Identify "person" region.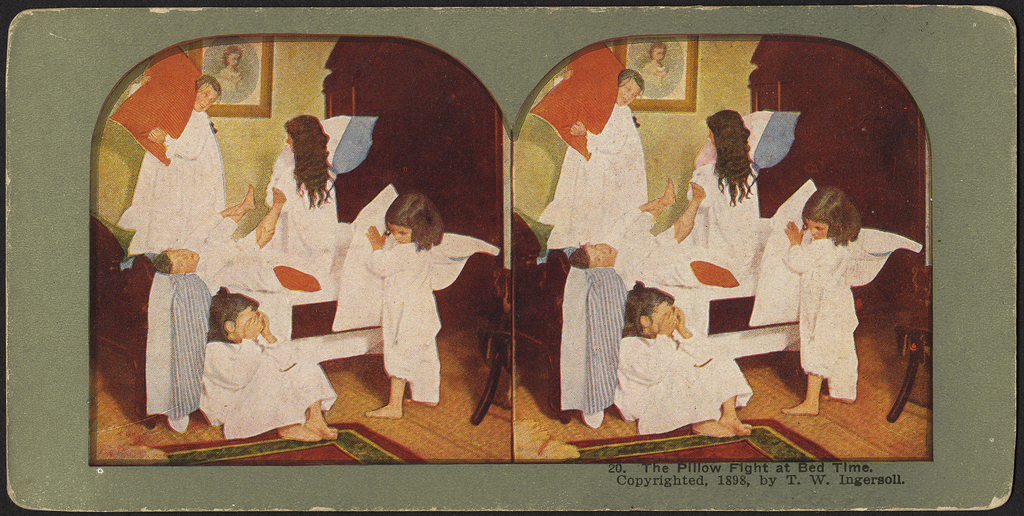
Region: bbox=[569, 173, 708, 286].
